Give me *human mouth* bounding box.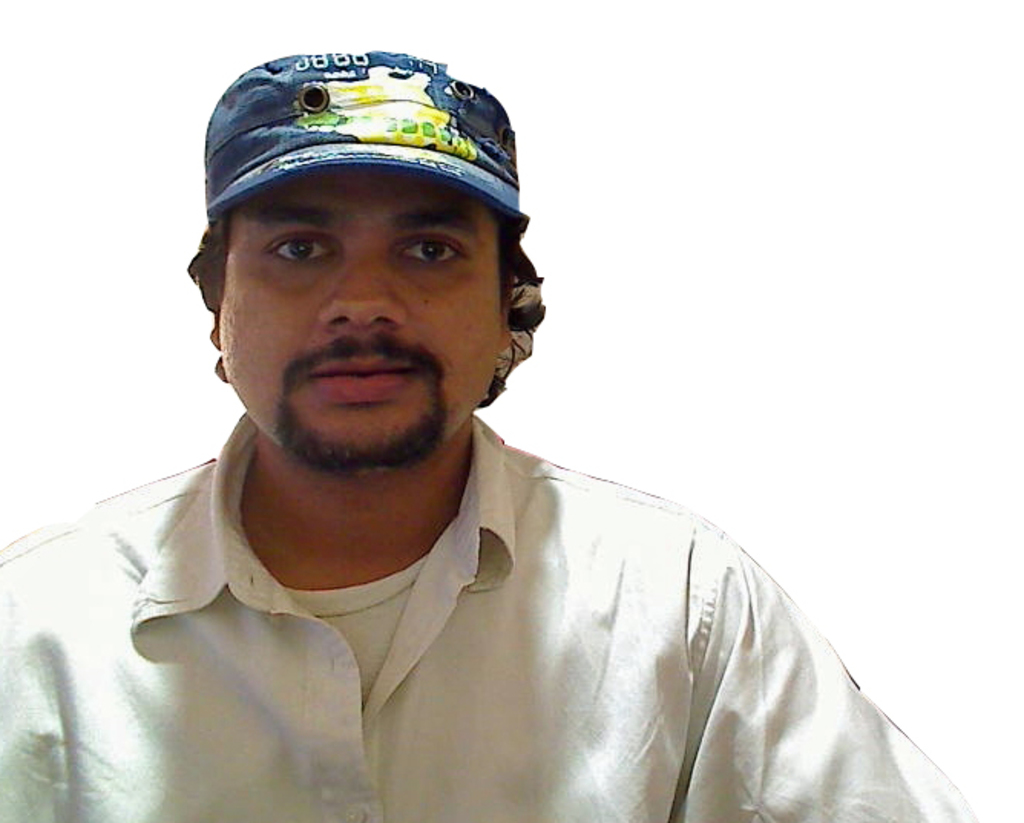
310/356/412/402.
